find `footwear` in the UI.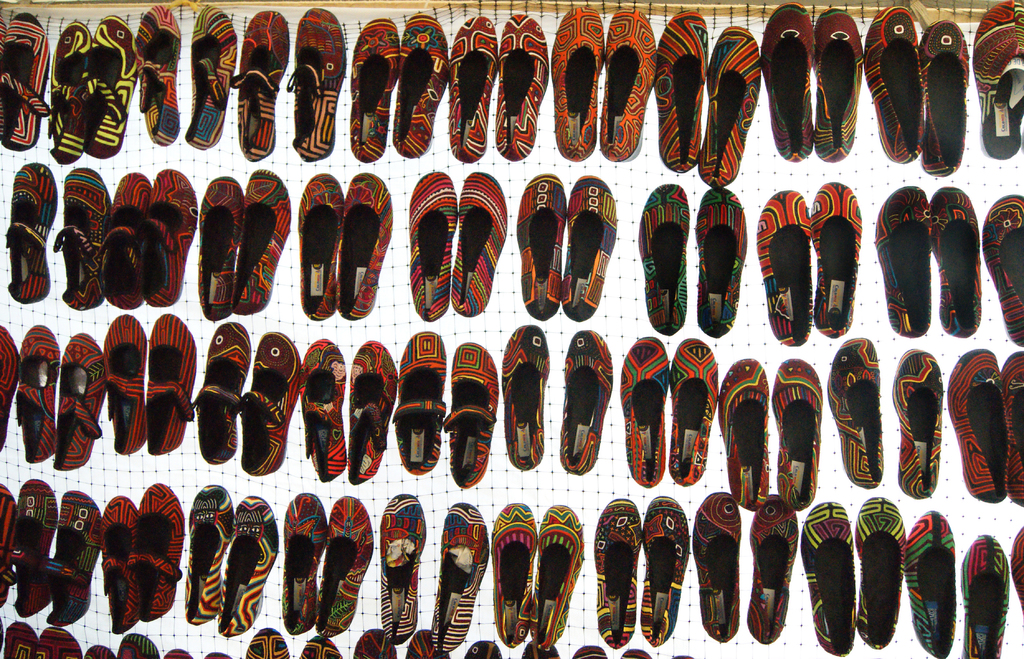
UI element at (601, 4, 659, 161).
